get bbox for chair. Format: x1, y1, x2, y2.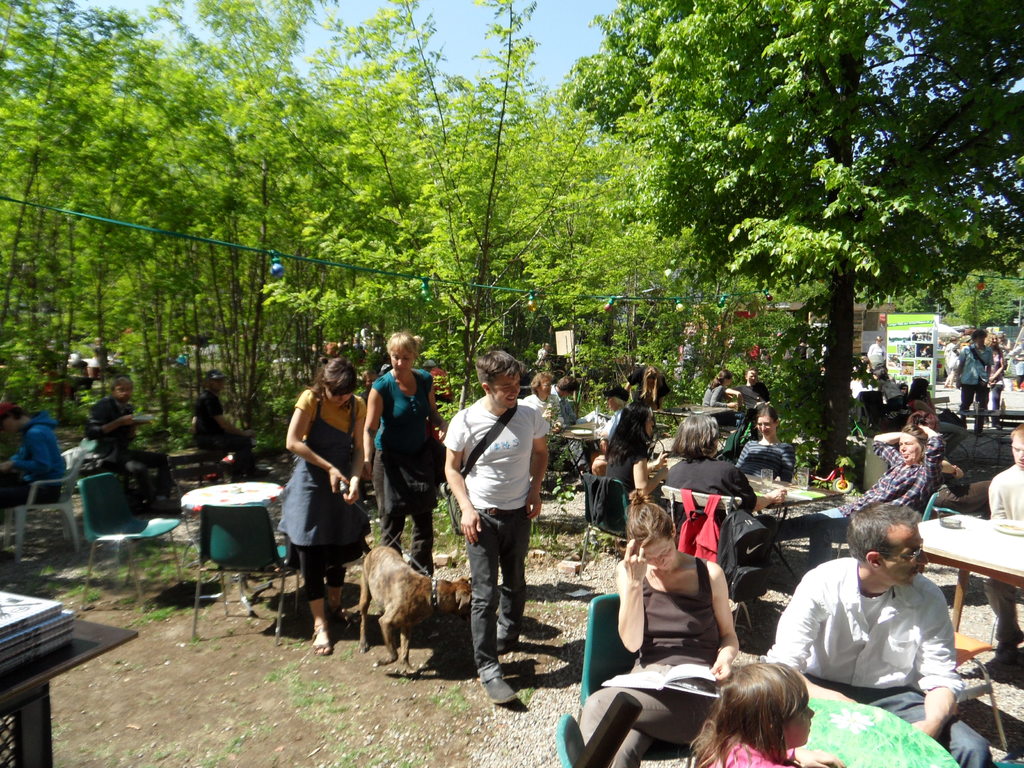
657, 484, 756, 643.
